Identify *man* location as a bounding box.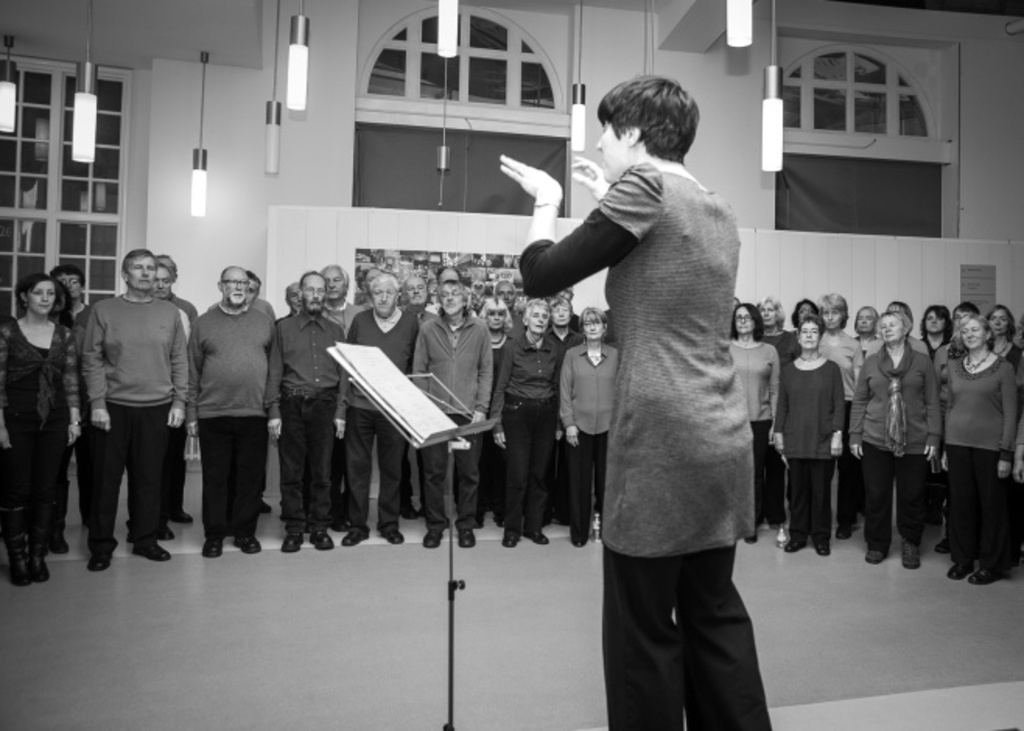
box(317, 260, 366, 532).
